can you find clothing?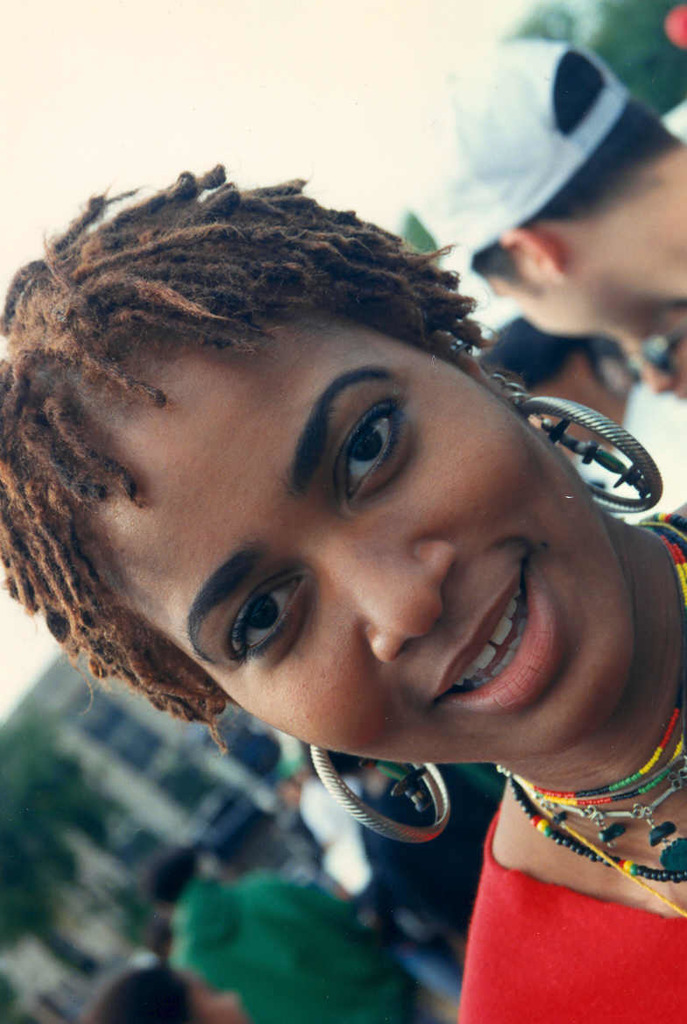
Yes, bounding box: <region>441, 809, 686, 1023</region>.
